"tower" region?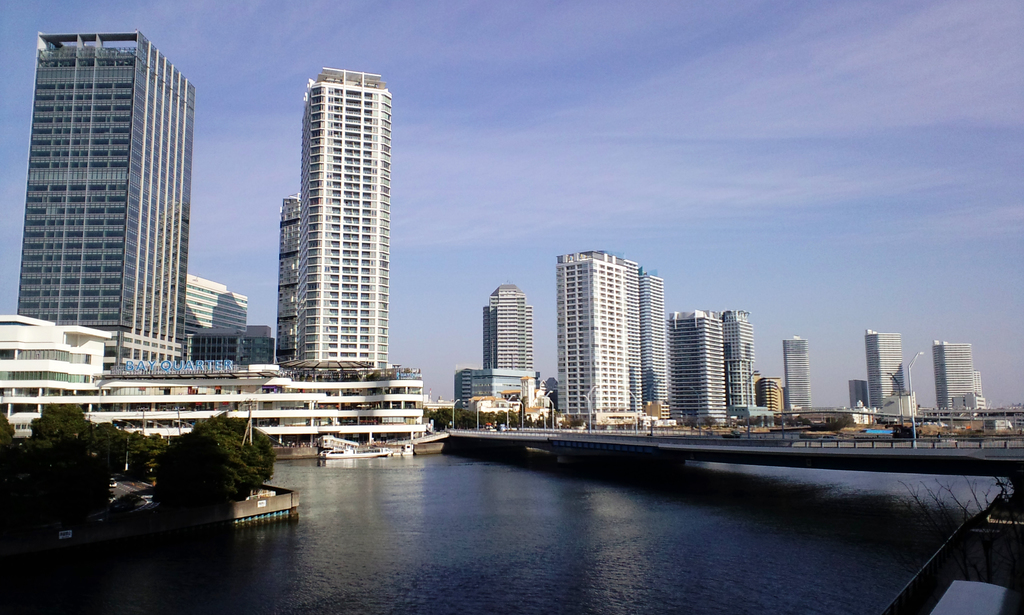
locate(864, 326, 908, 415)
